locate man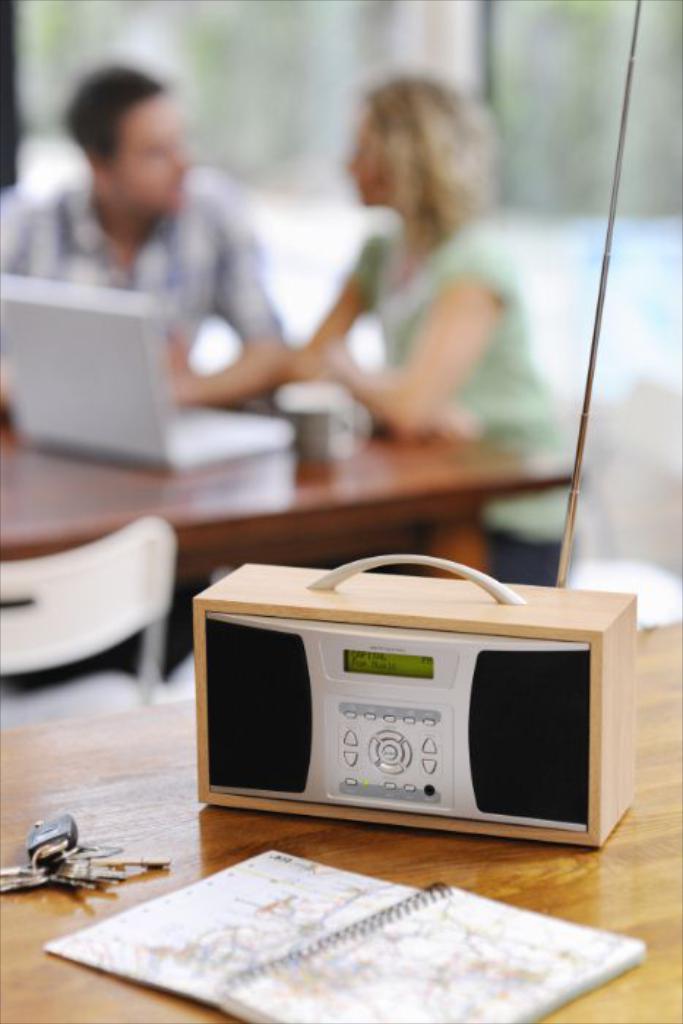
(25, 63, 323, 383)
